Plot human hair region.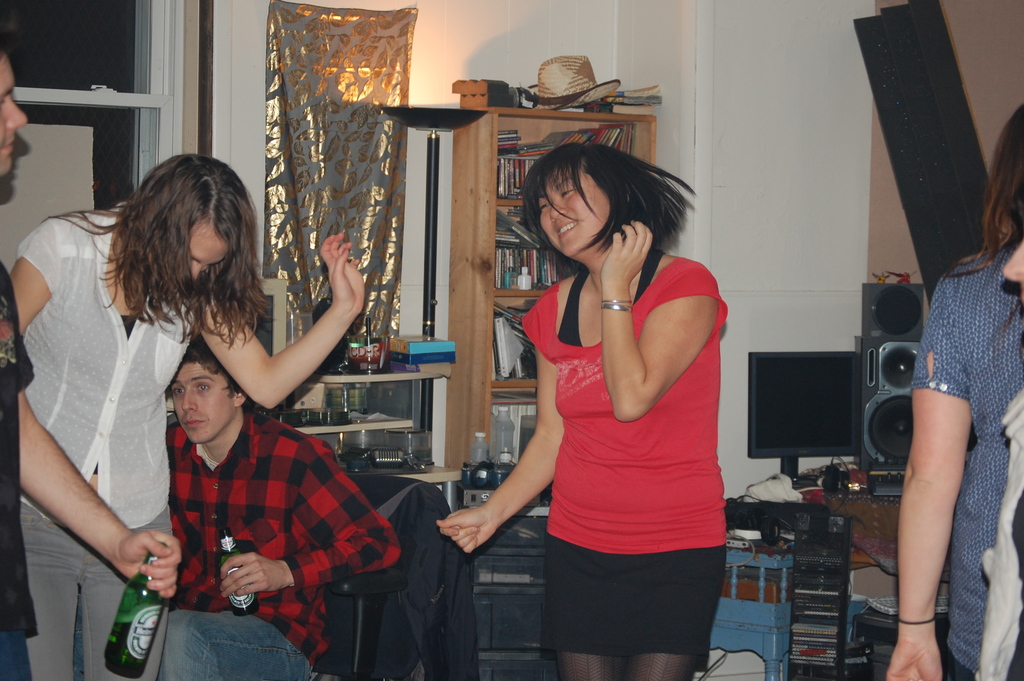
Plotted at x1=171, y1=338, x2=248, y2=405.
